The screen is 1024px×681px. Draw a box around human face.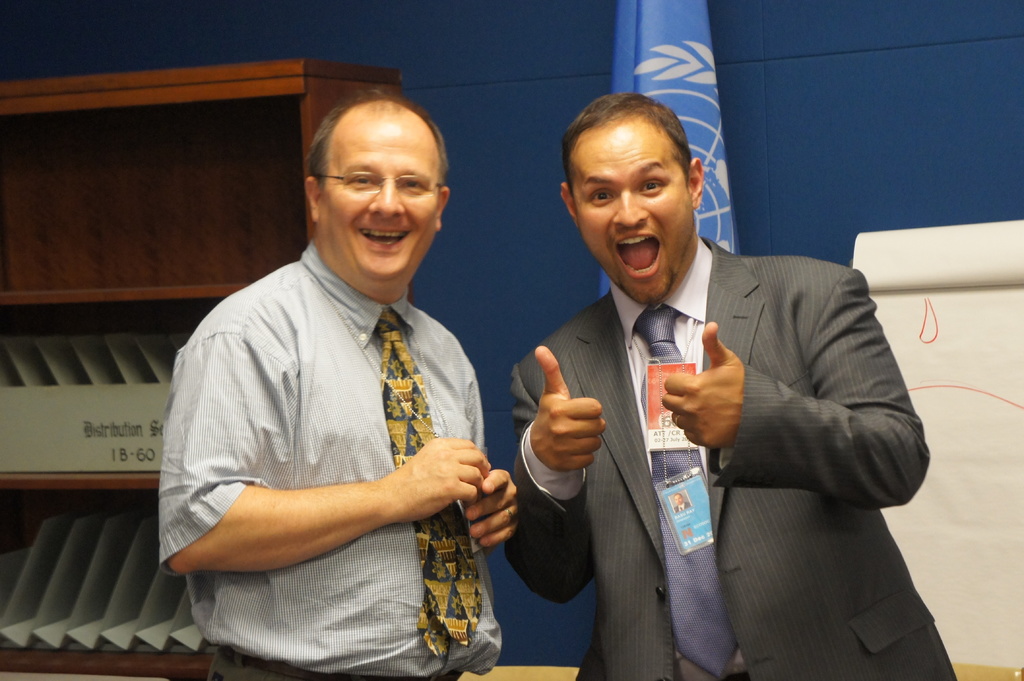
crop(310, 100, 442, 276).
